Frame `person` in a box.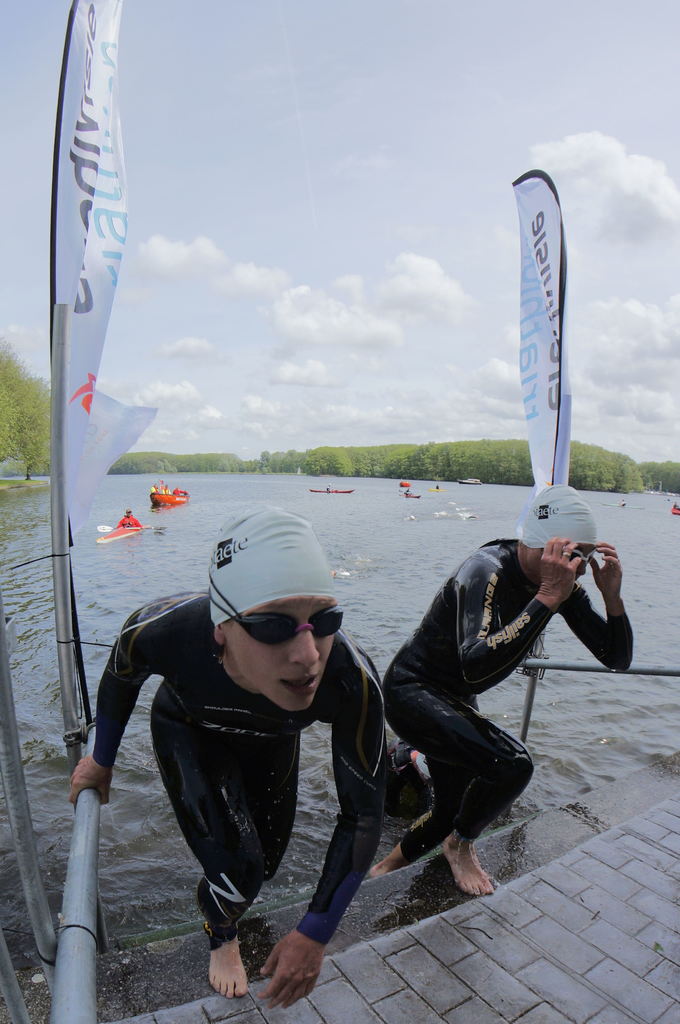
{"left": 369, "top": 488, "right": 639, "bottom": 895}.
